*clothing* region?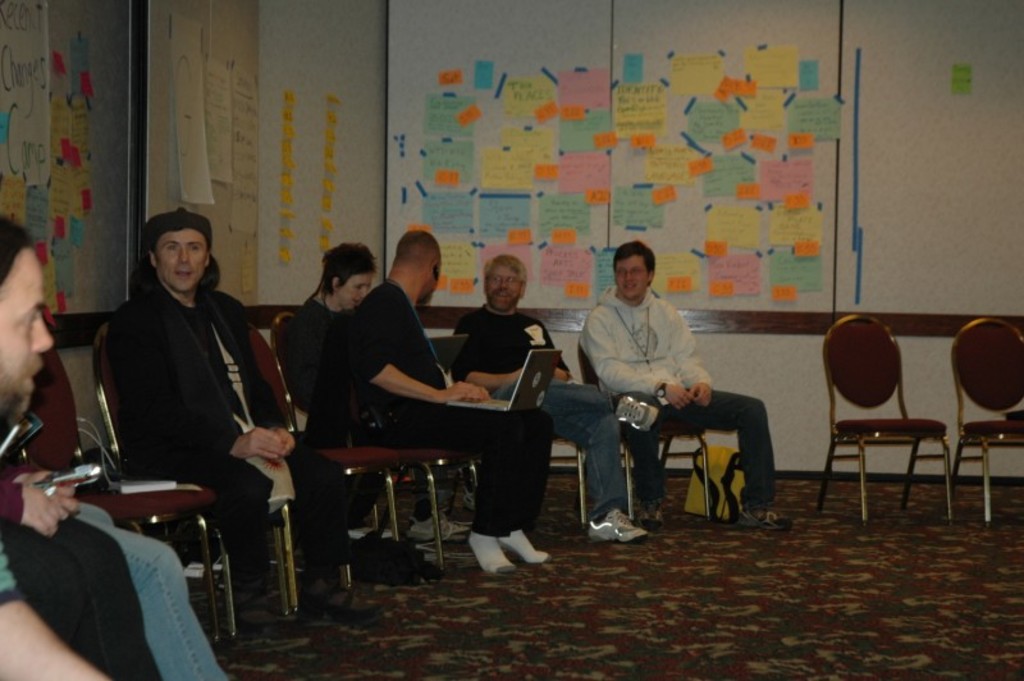
l=458, t=301, r=620, b=525
